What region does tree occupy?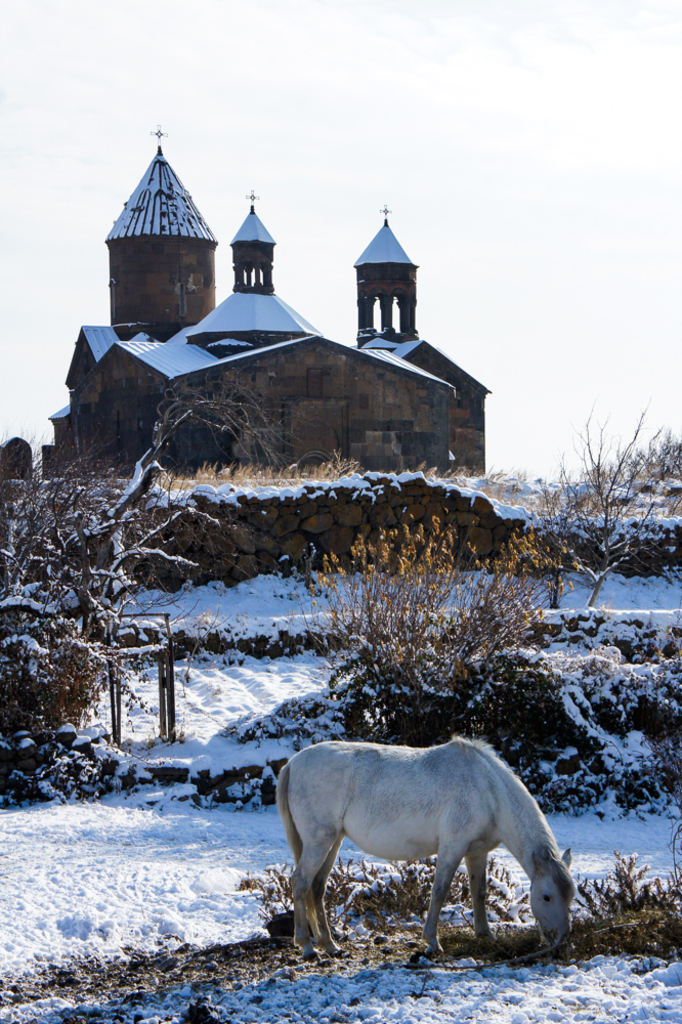
(left=27, top=470, right=186, bottom=772).
